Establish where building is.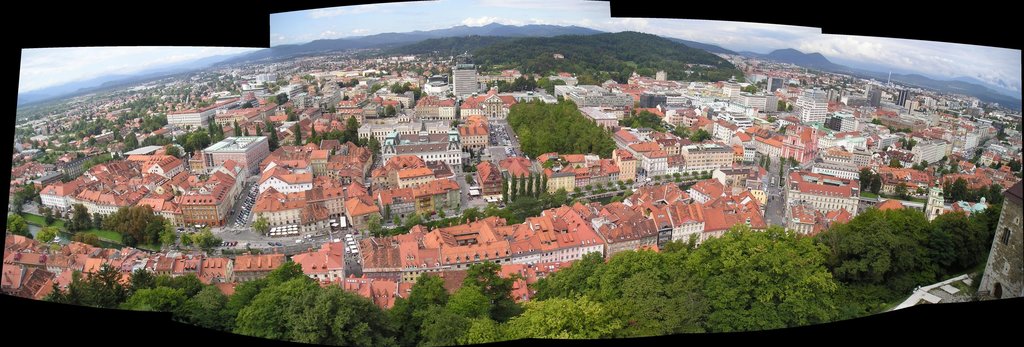
Established at 978 174 1023 298.
